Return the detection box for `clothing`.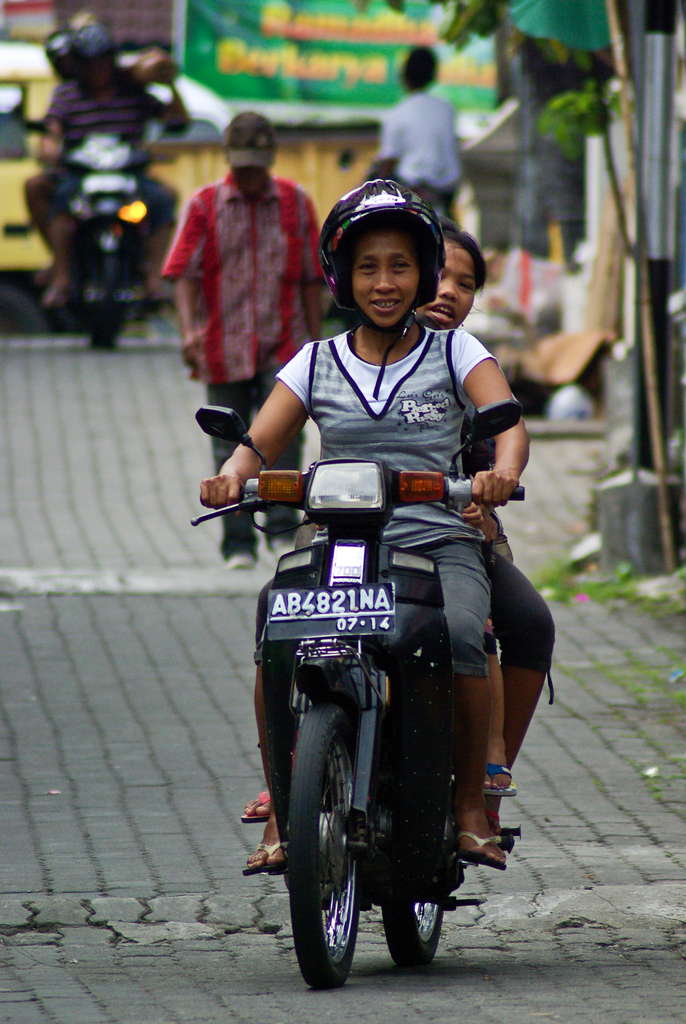
bbox=[279, 327, 500, 682].
